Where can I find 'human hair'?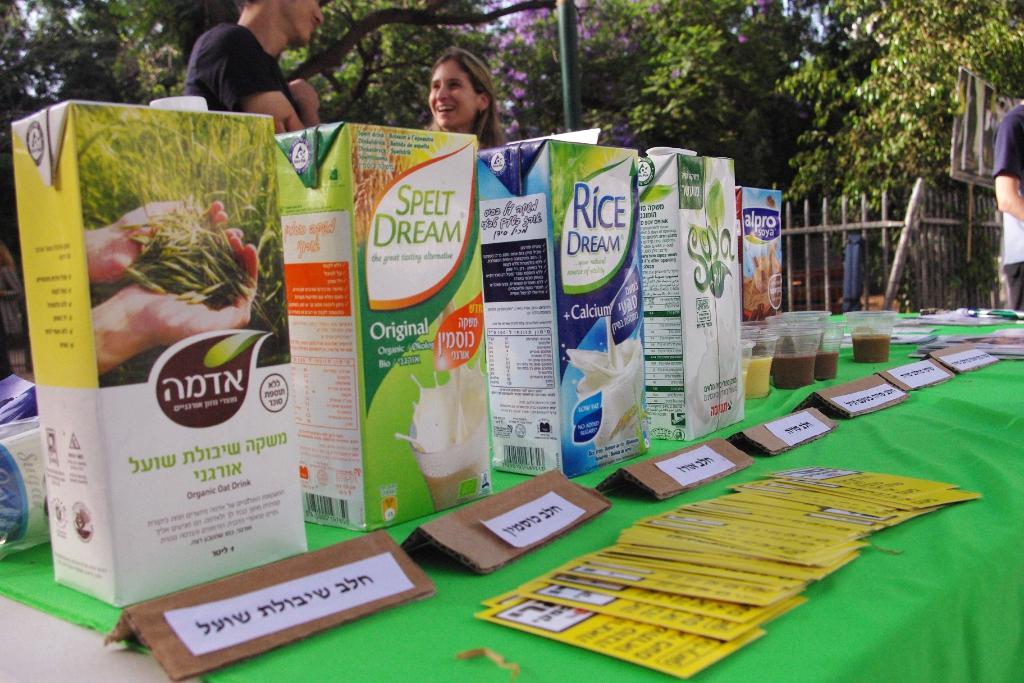
You can find it at (425, 45, 497, 133).
